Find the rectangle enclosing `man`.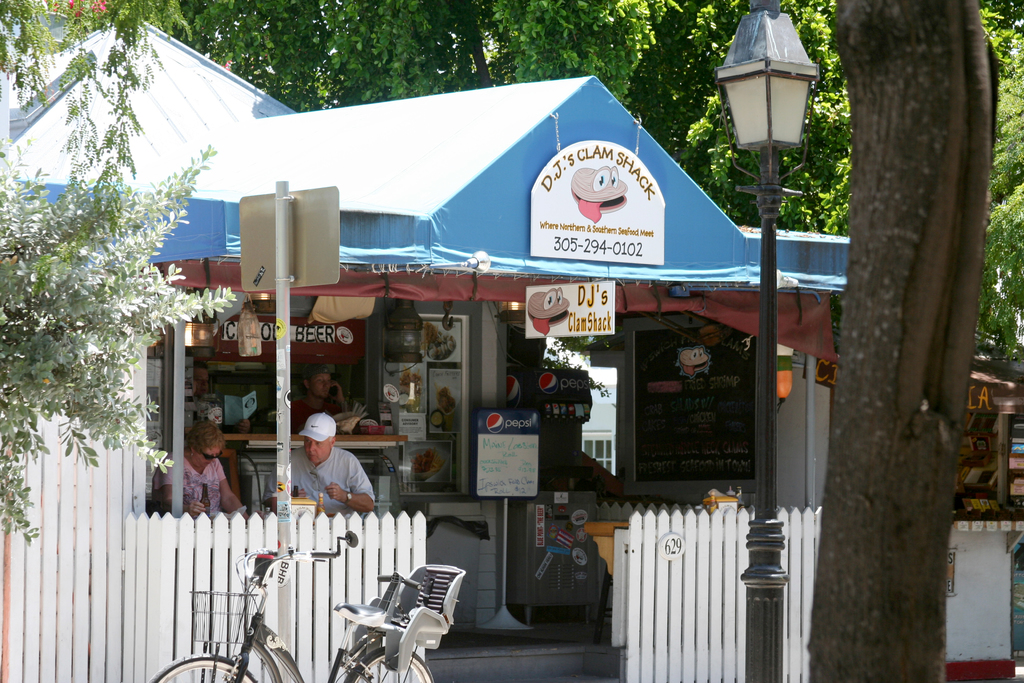
[278, 416, 368, 534].
